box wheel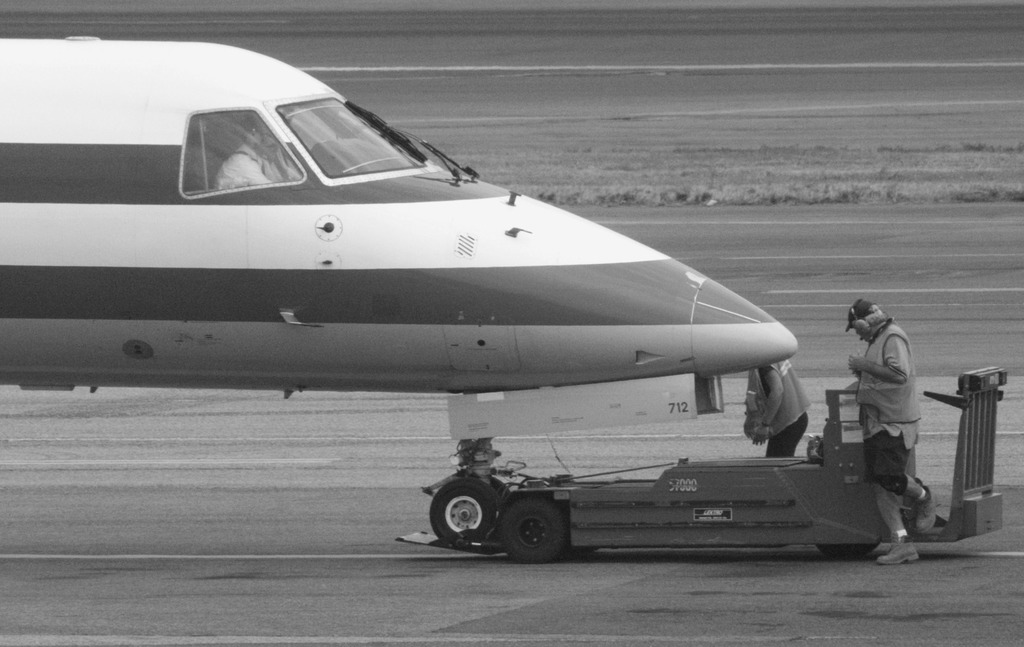
<region>490, 477, 513, 500</region>
